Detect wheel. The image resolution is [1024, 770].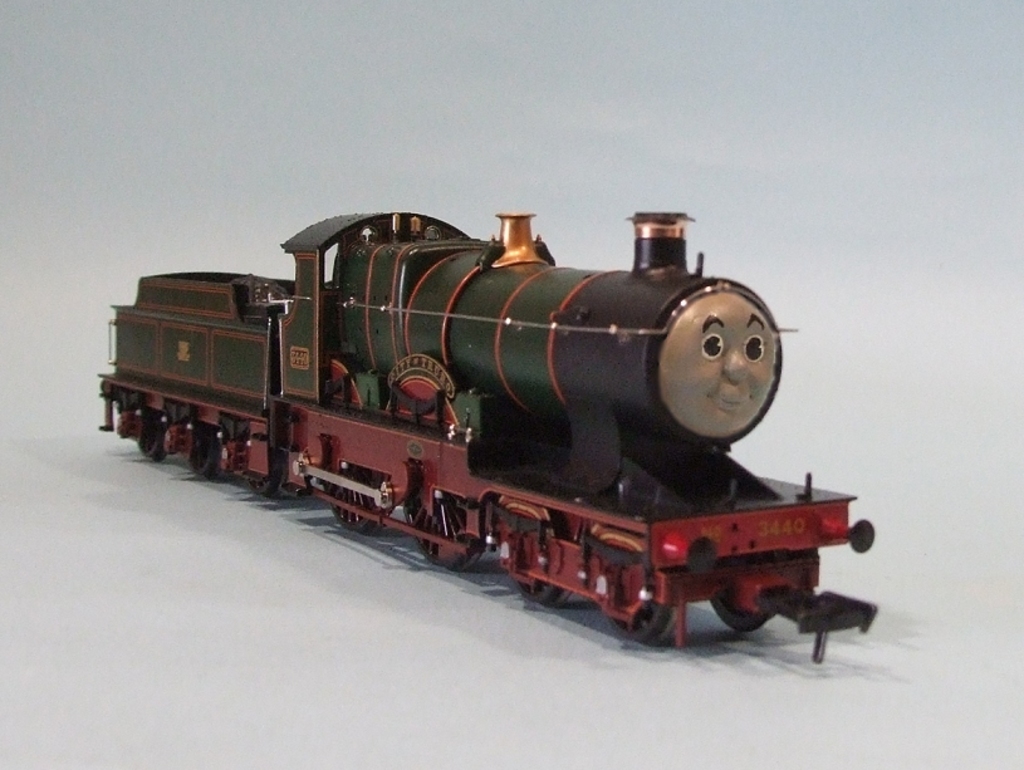
rect(185, 418, 222, 479).
